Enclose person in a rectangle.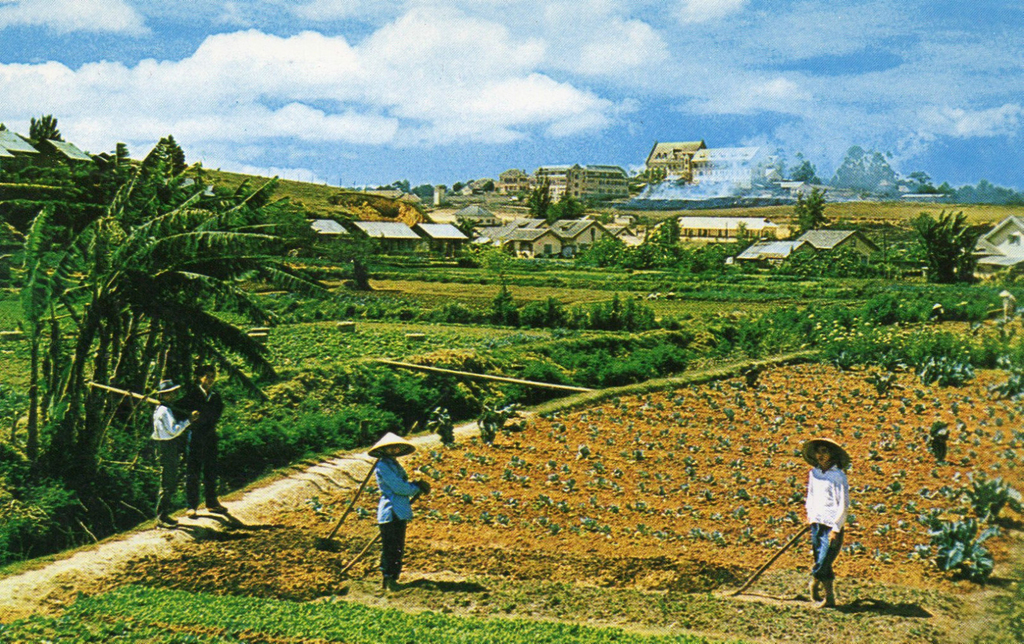
(x1=801, y1=436, x2=854, y2=607).
